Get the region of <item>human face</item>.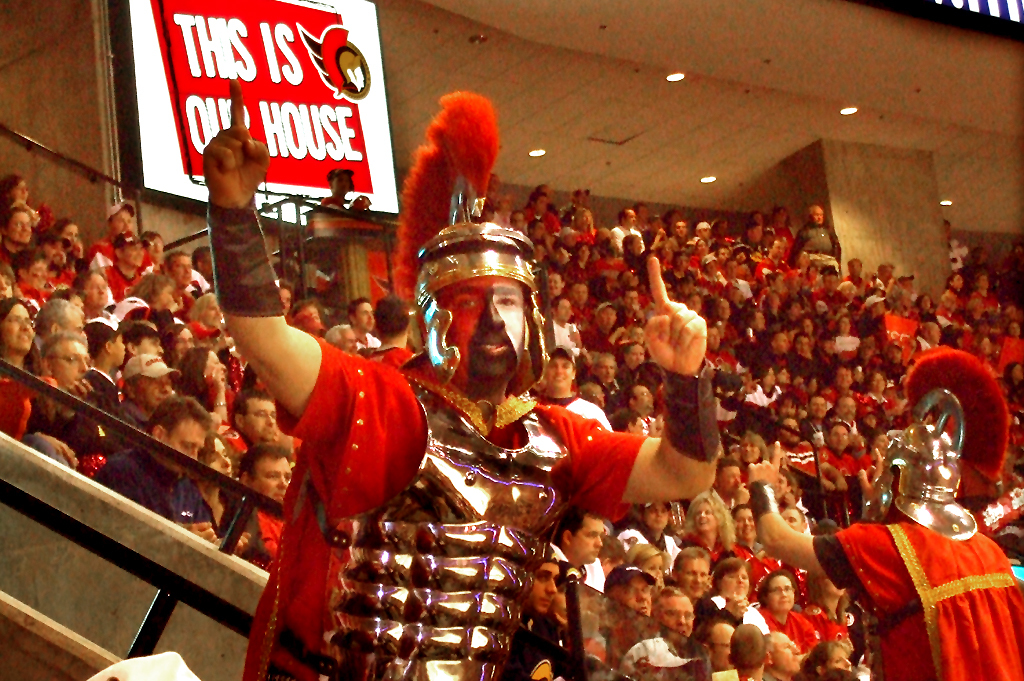
pyautogui.locateOnScreen(512, 212, 525, 229).
